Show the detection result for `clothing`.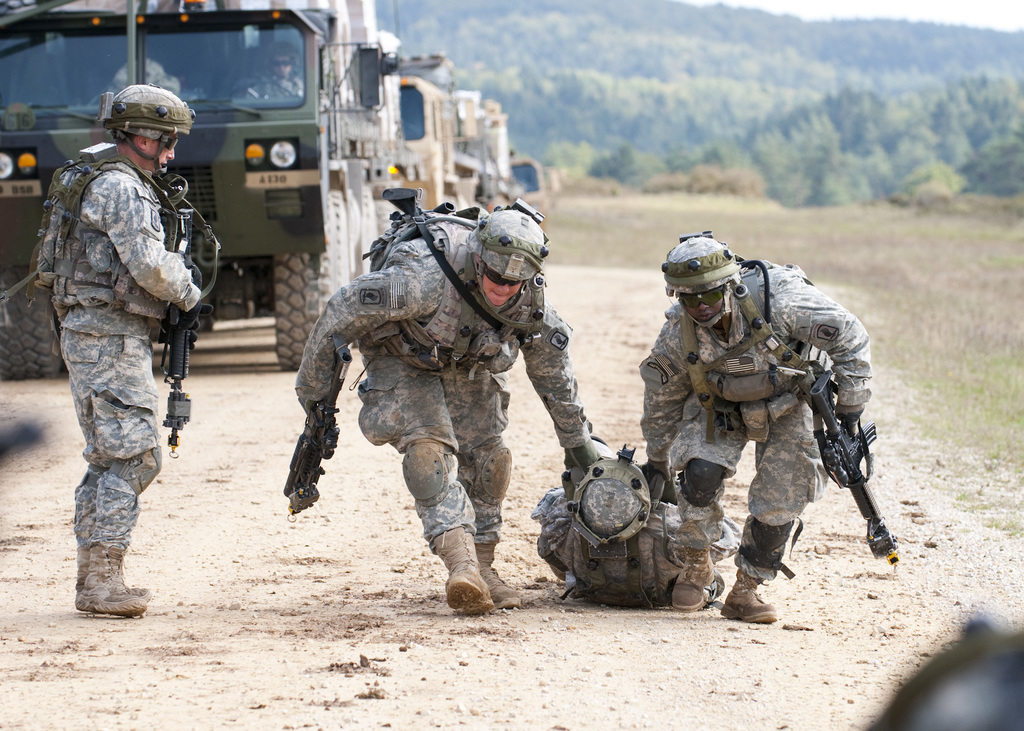
<box>236,72,305,100</box>.
